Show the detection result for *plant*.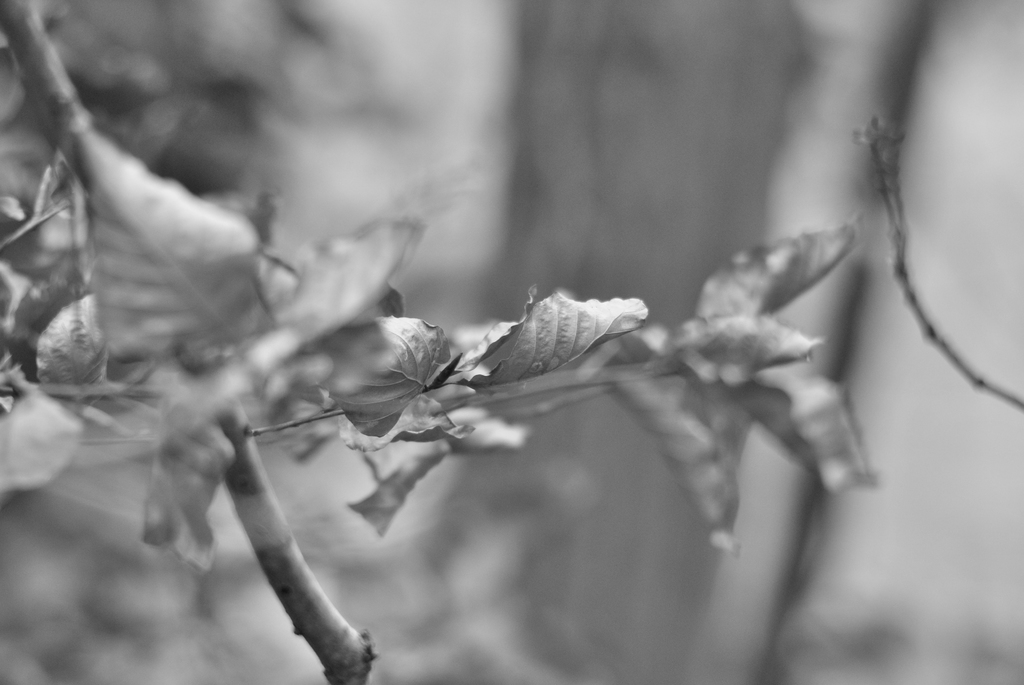
crop(0, 0, 887, 684).
